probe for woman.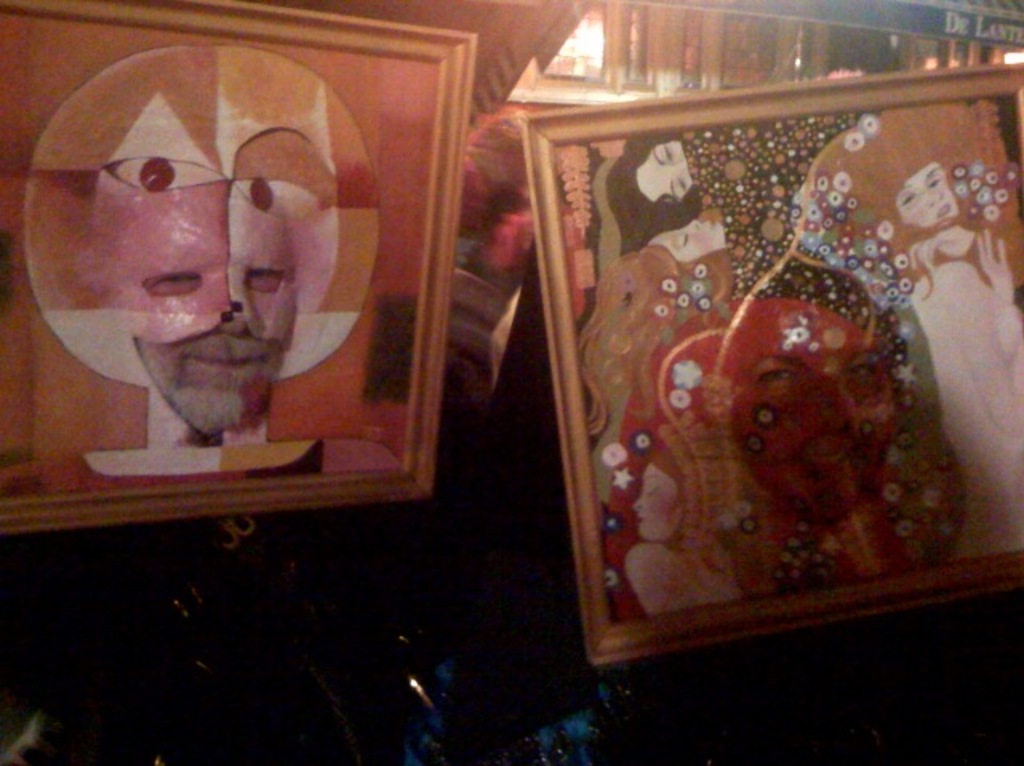
Probe result: box=[720, 257, 901, 534].
